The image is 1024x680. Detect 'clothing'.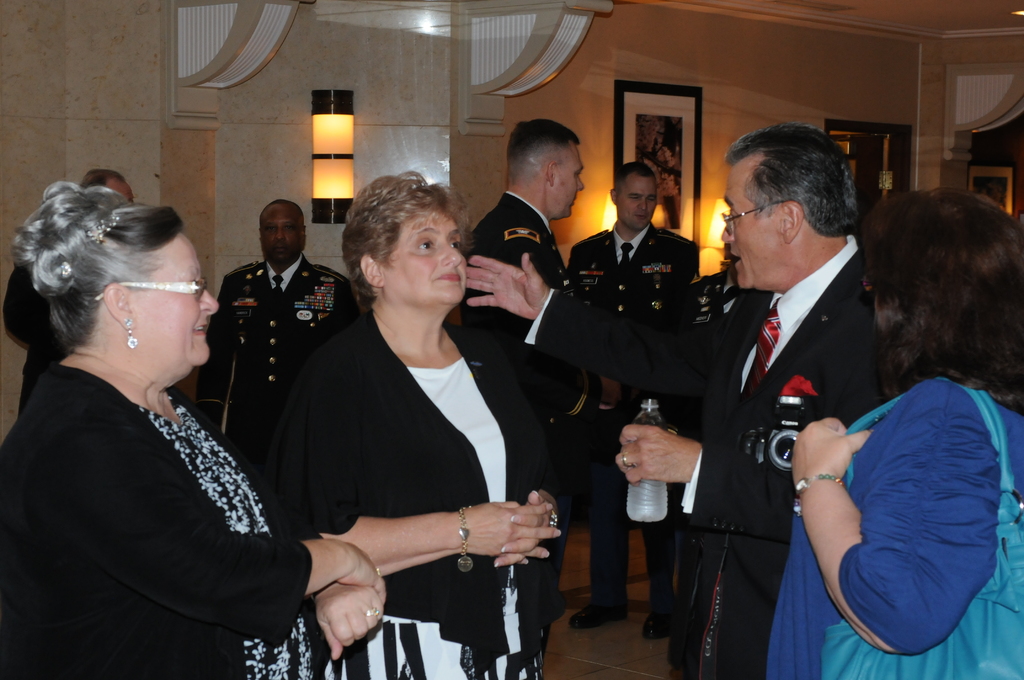
Detection: (467, 193, 578, 620).
